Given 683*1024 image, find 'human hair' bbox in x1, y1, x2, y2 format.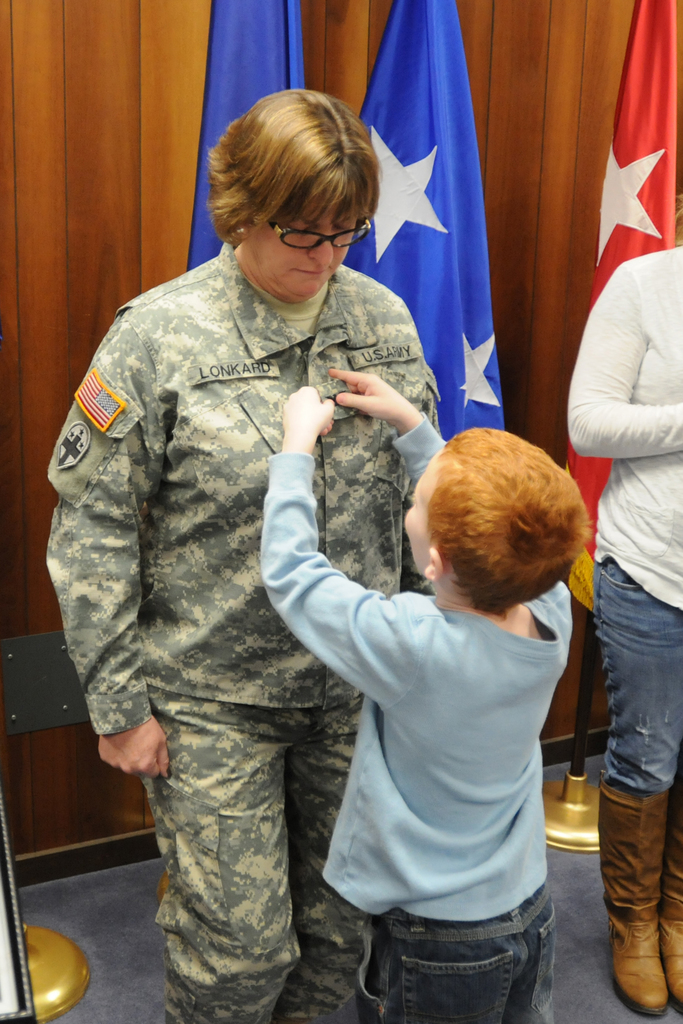
199, 79, 379, 271.
